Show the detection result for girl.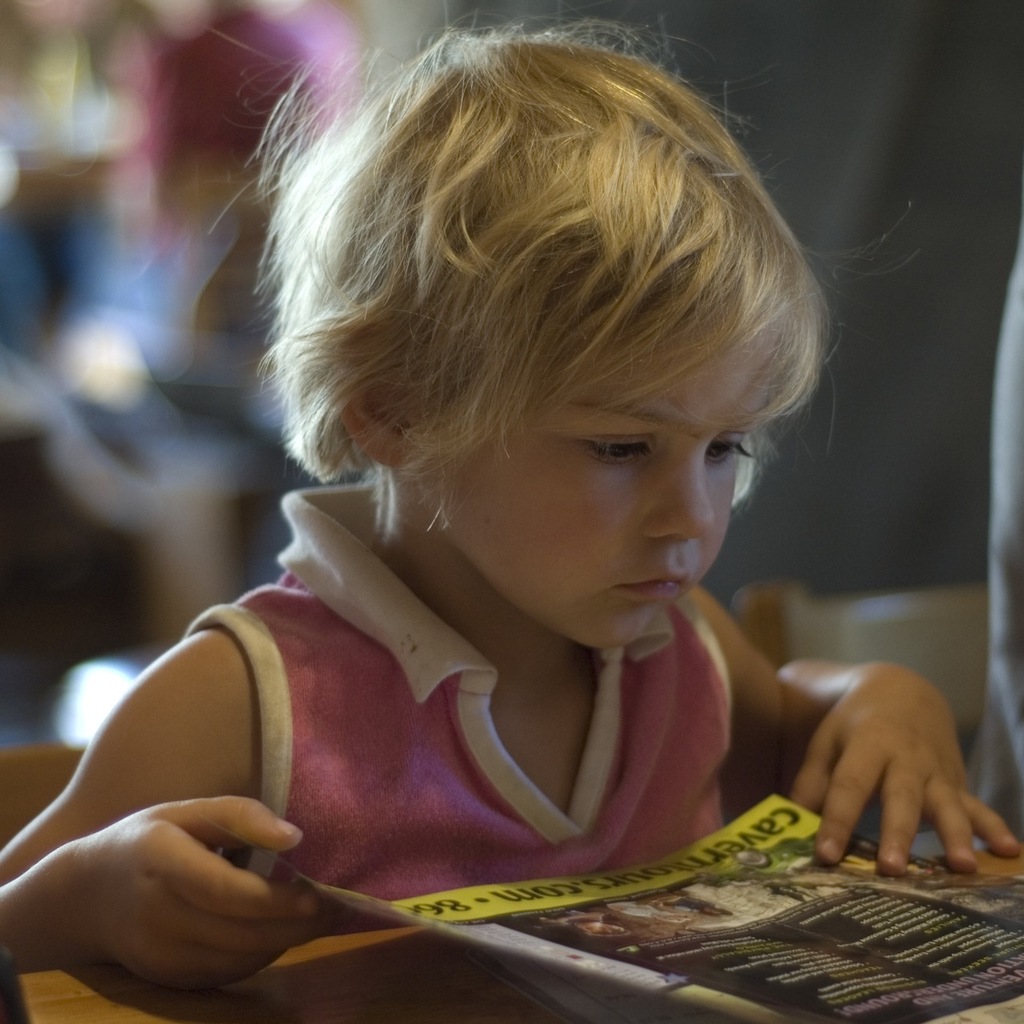
[0,0,1023,994].
